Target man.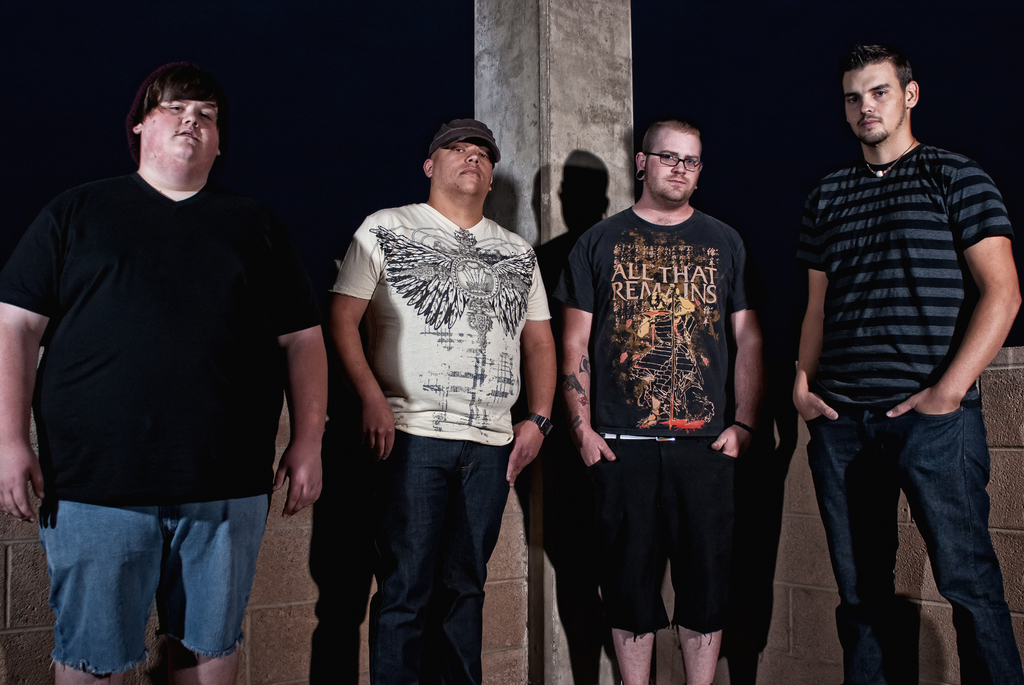
Target region: 792, 38, 1023, 684.
